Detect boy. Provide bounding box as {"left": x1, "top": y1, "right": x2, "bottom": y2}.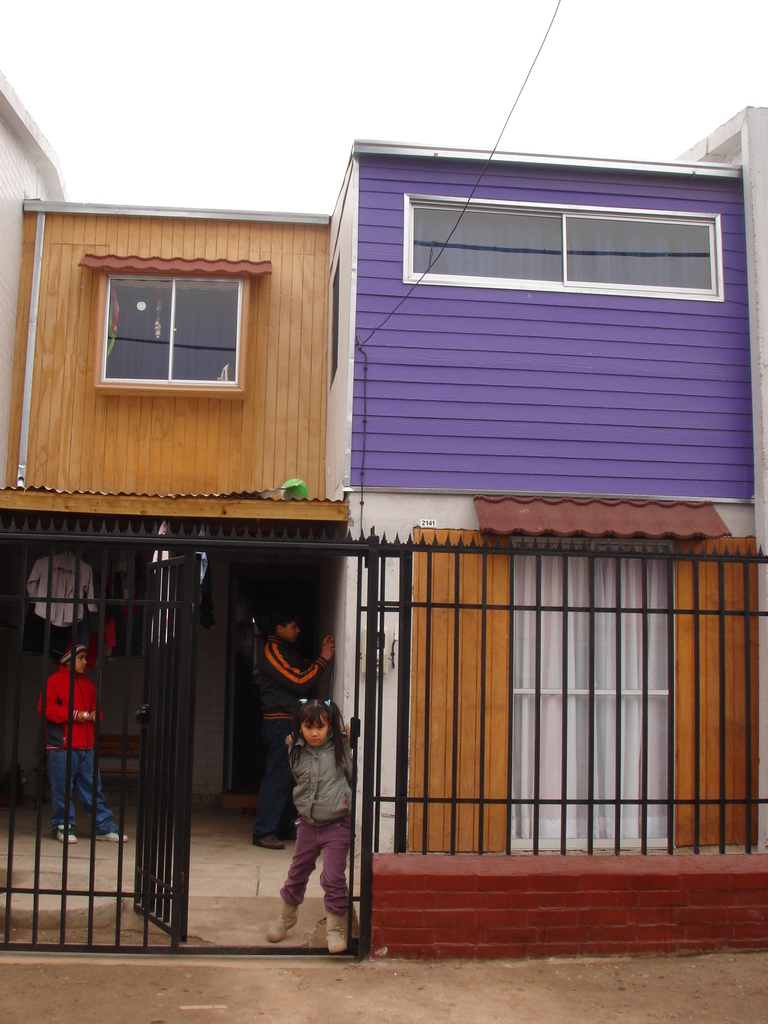
{"left": 251, "top": 608, "right": 337, "bottom": 850}.
